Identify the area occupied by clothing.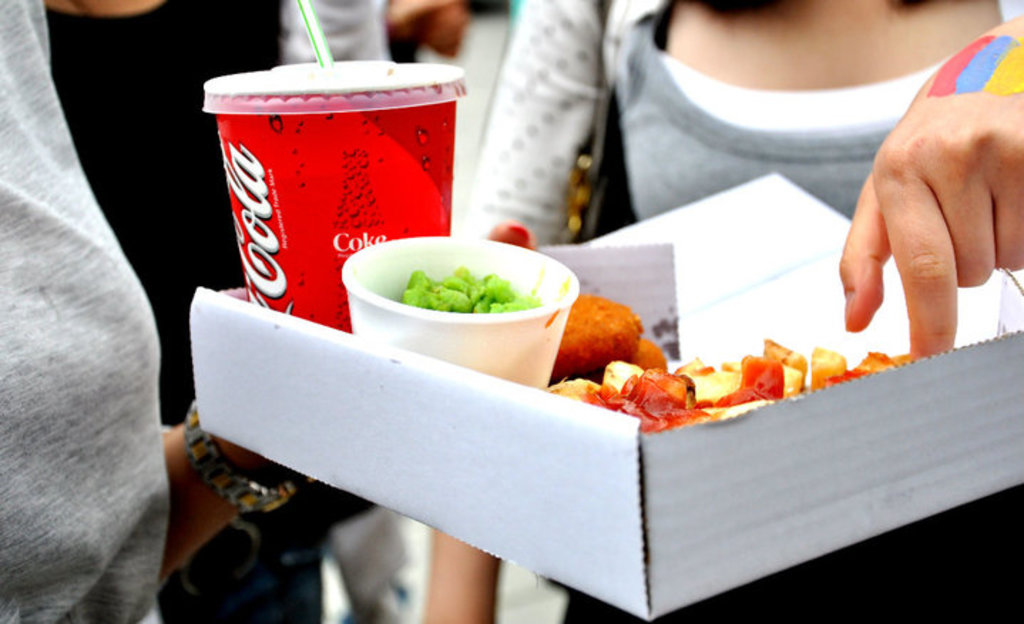
Area: l=51, t=0, r=389, b=623.
